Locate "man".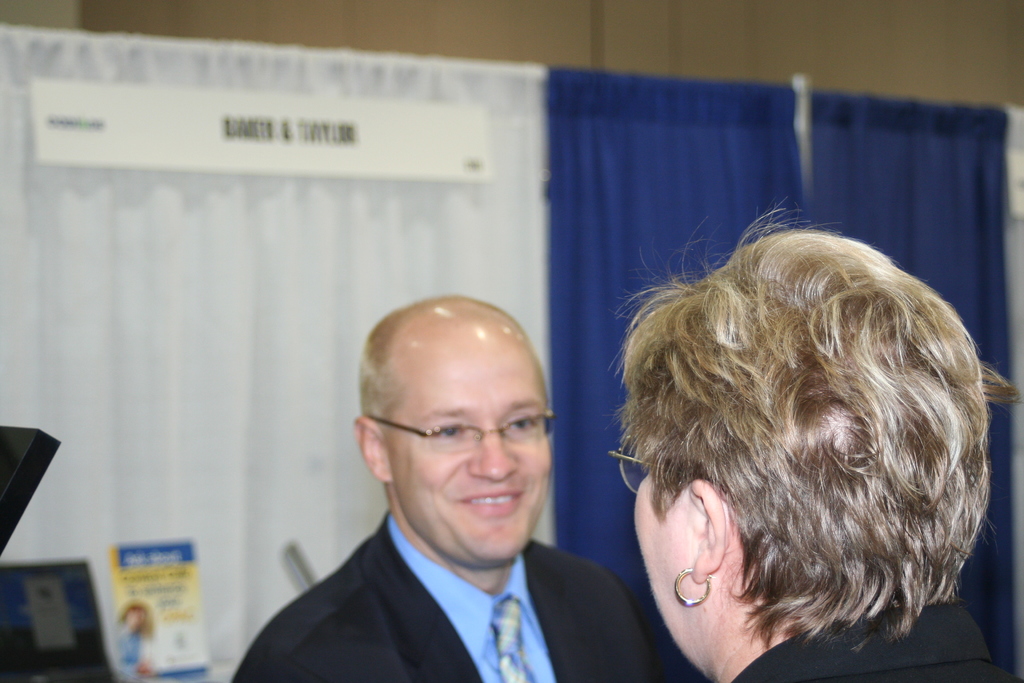
Bounding box: [236, 292, 654, 682].
